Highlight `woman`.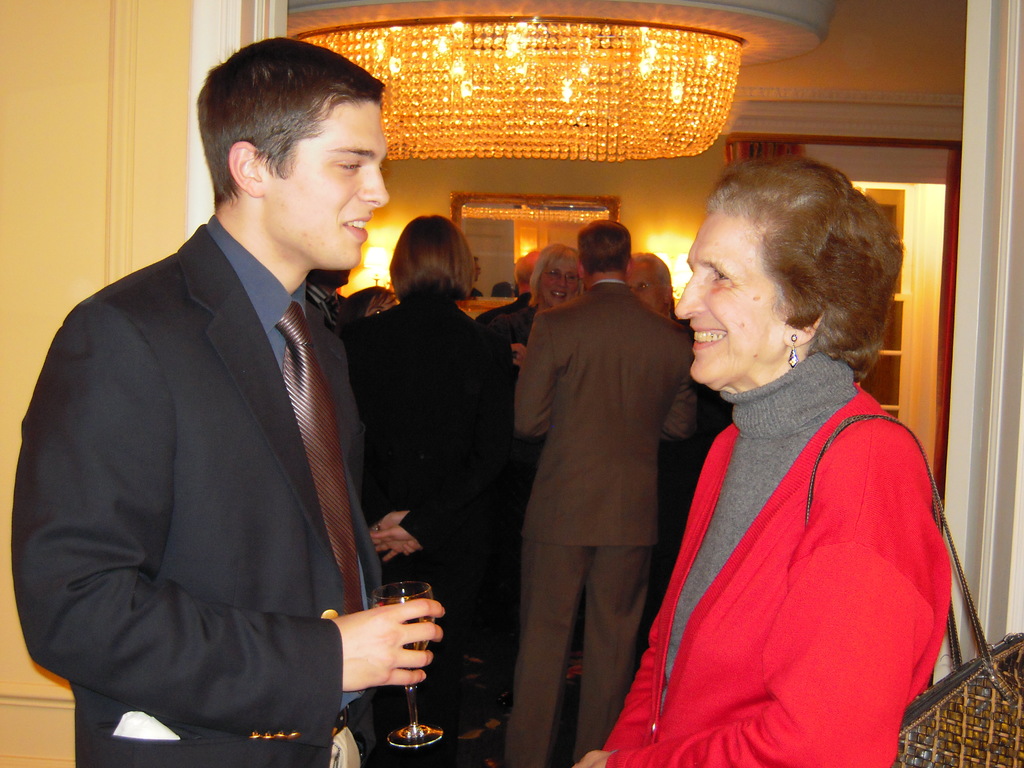
Highlighted region: Rect(609, 136, 944, 767).
